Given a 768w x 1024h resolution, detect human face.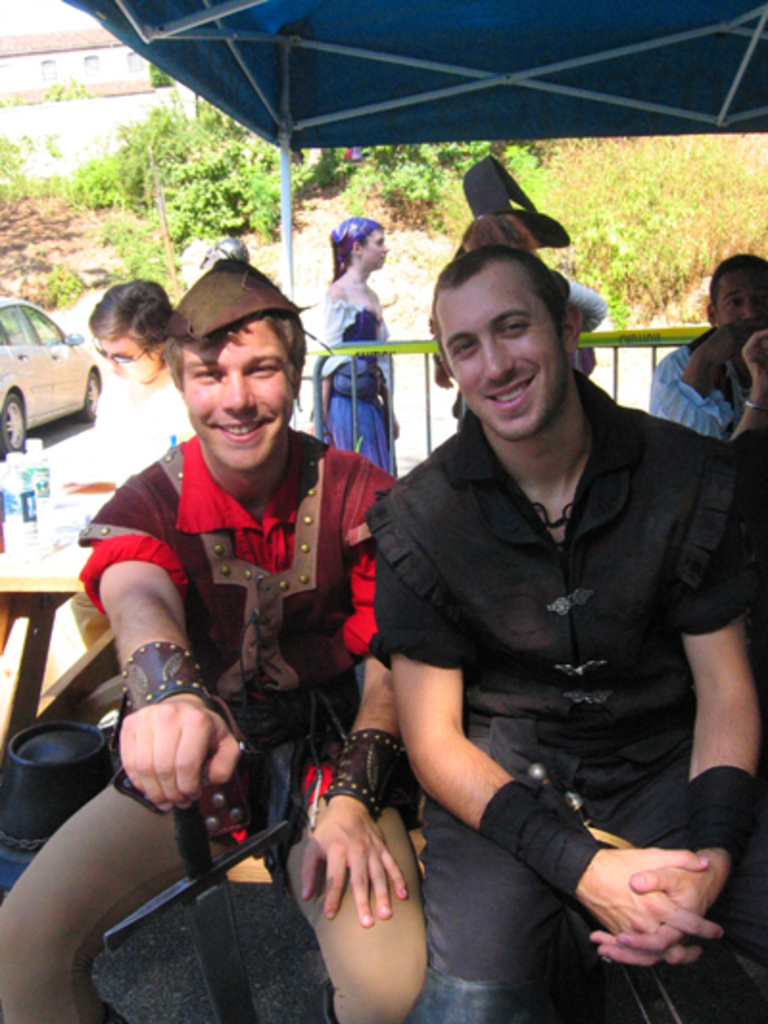
box=[363, 234, 388, 271].
